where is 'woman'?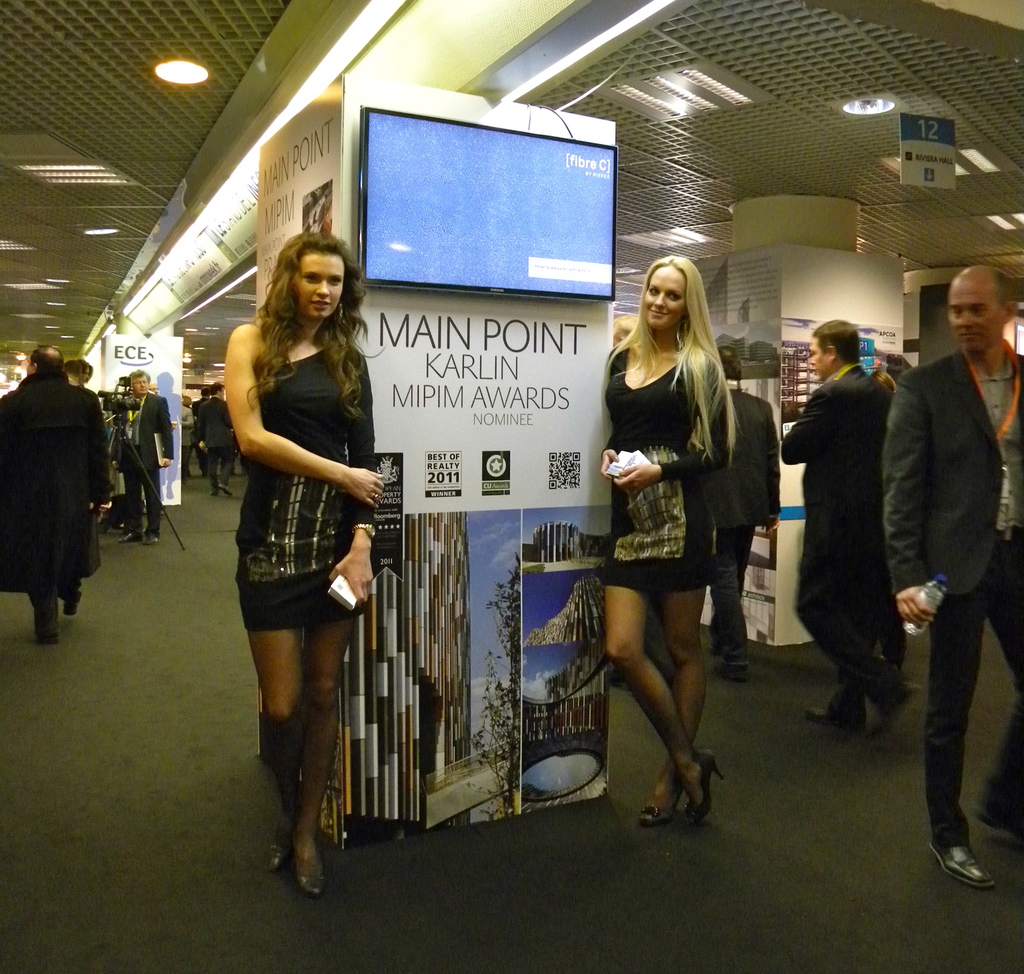
589/252/771/825.
